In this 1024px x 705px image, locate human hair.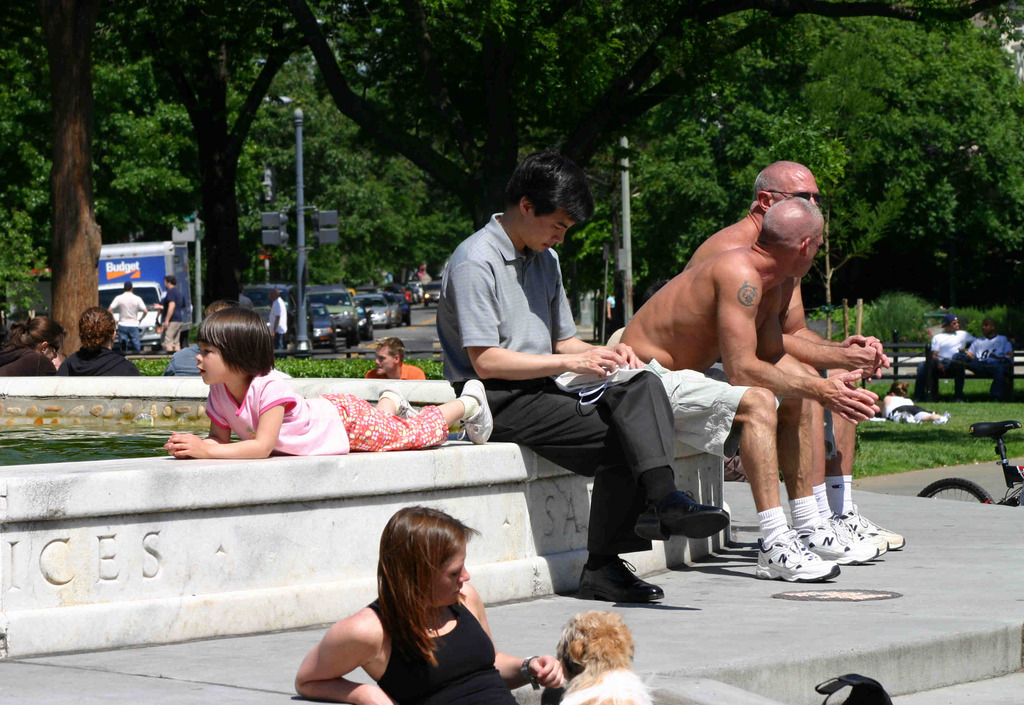
Bounding box: (0,314,68,358).
